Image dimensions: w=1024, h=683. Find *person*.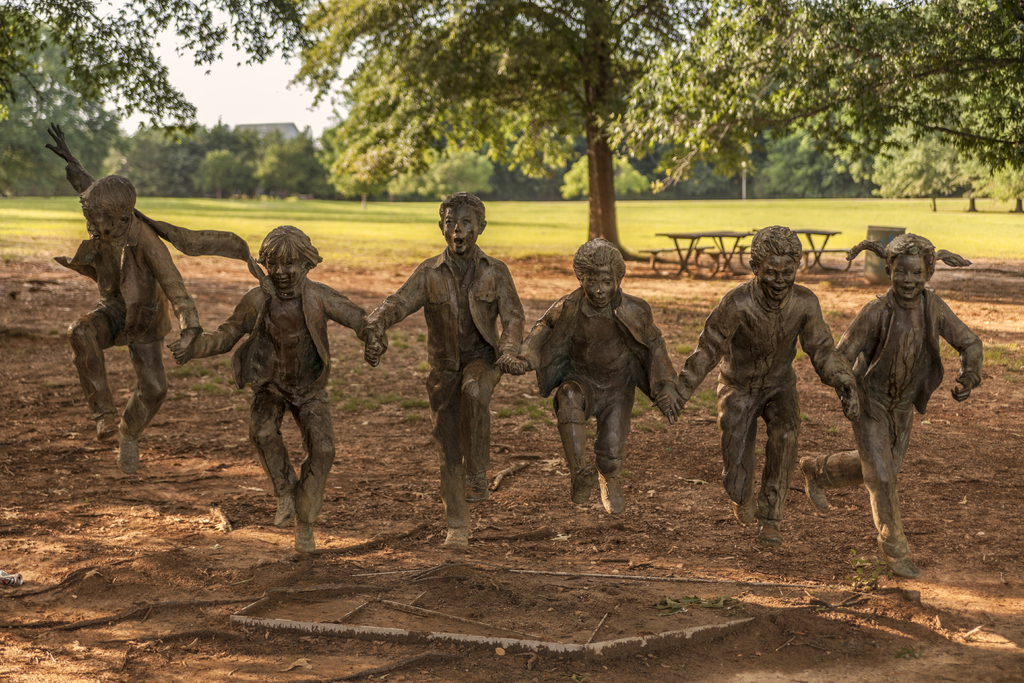
Rect(501, 235, 682, 514).
